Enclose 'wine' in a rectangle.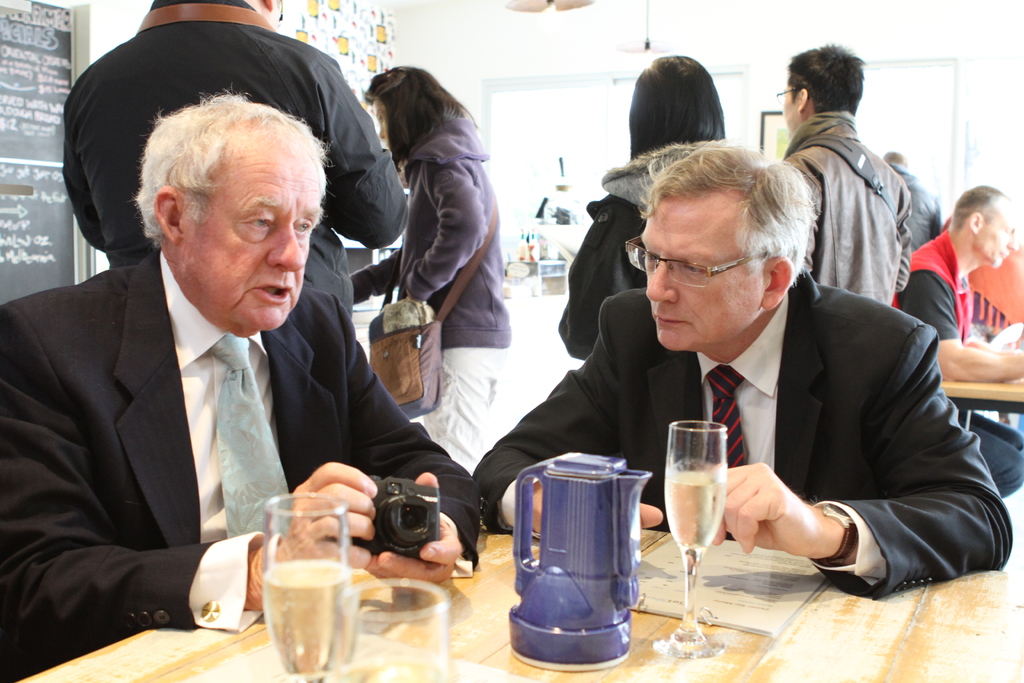
l=666, t=464, r=723, b=550.
